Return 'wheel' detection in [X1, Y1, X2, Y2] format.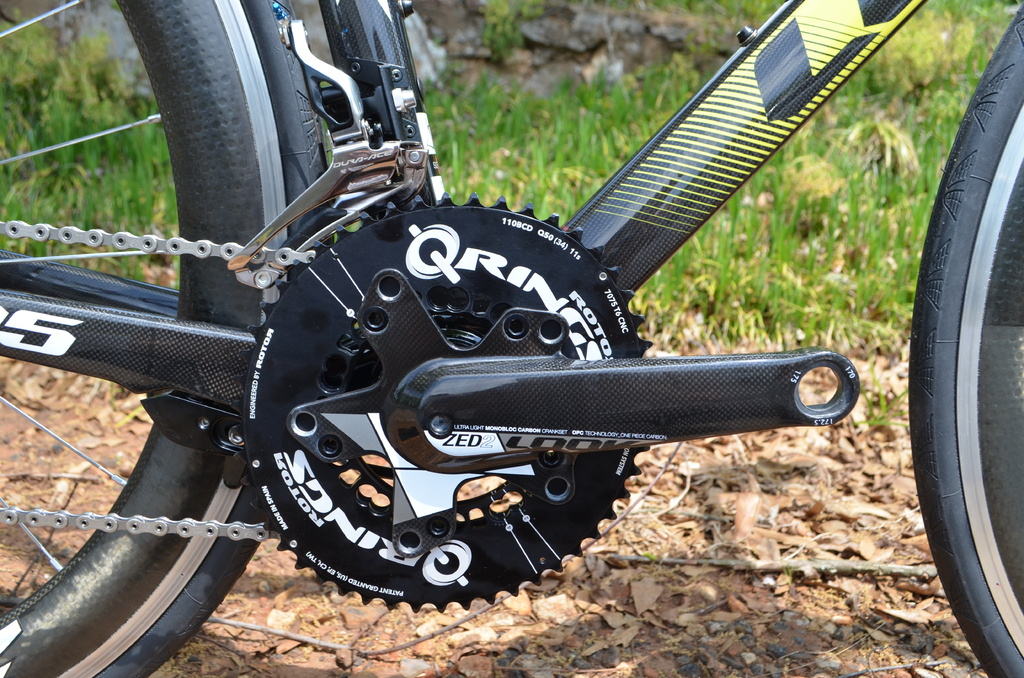
[890, 49, 1019, 650].
